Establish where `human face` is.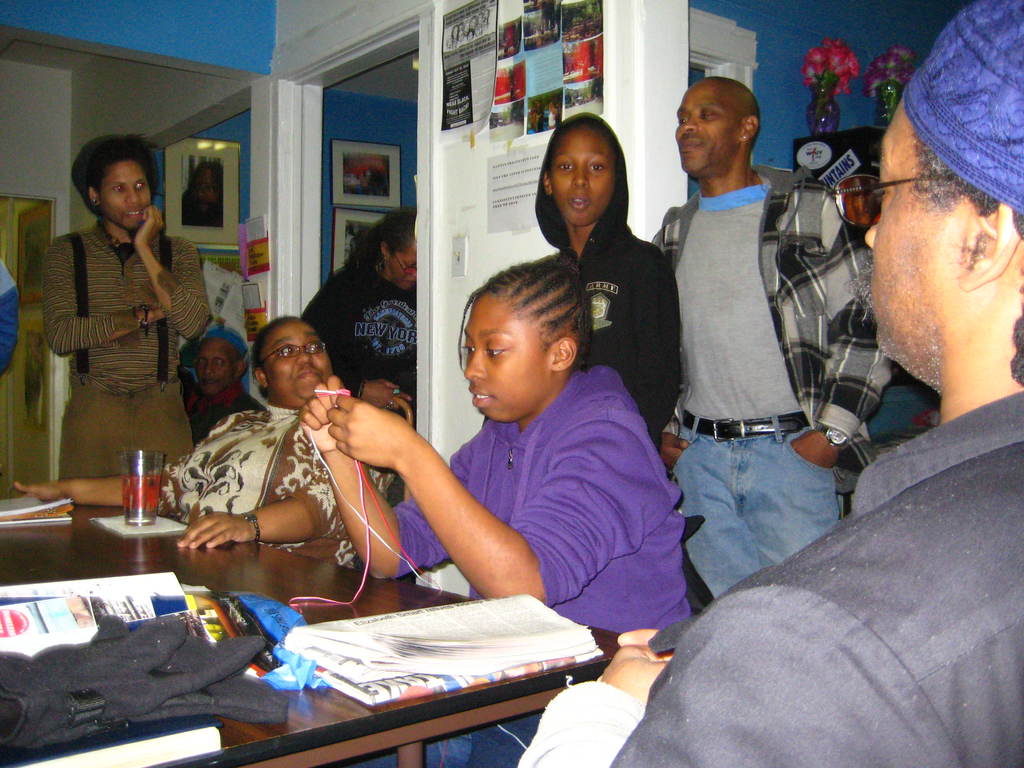
Established at rect(861, 102, 977, 346).
